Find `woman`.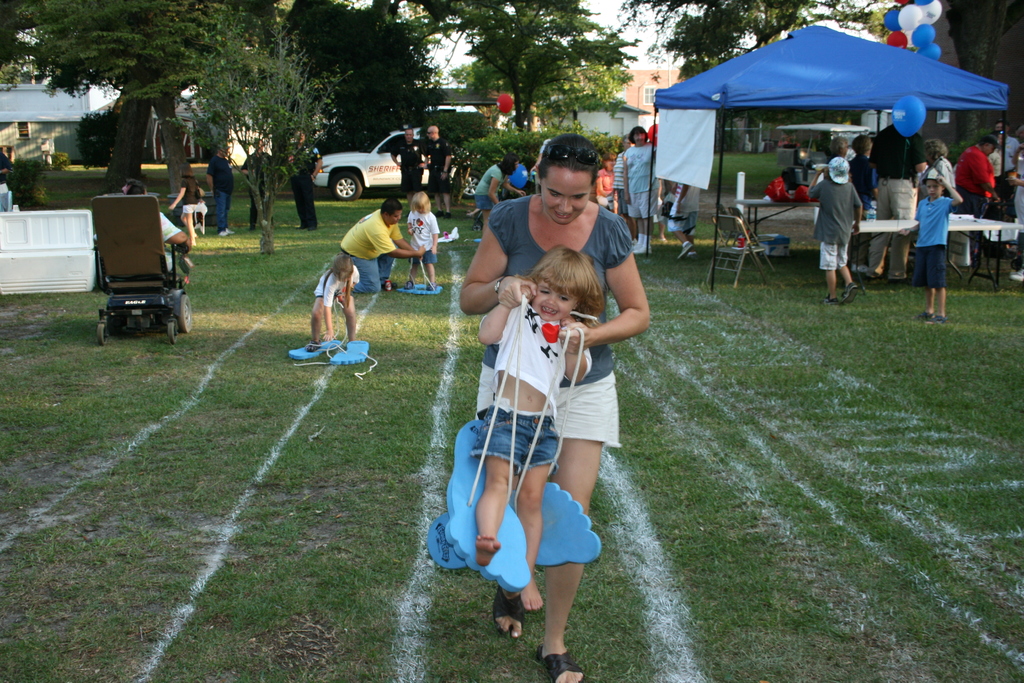
region(927, 139, 954, 190).
